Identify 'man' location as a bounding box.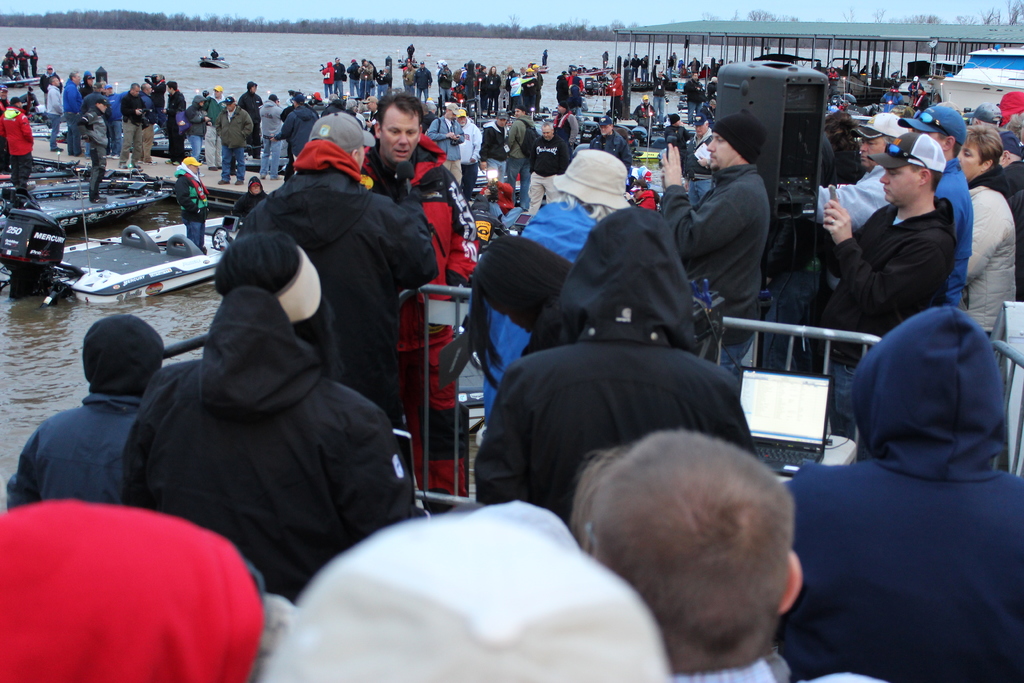
(175,152,216,256).
